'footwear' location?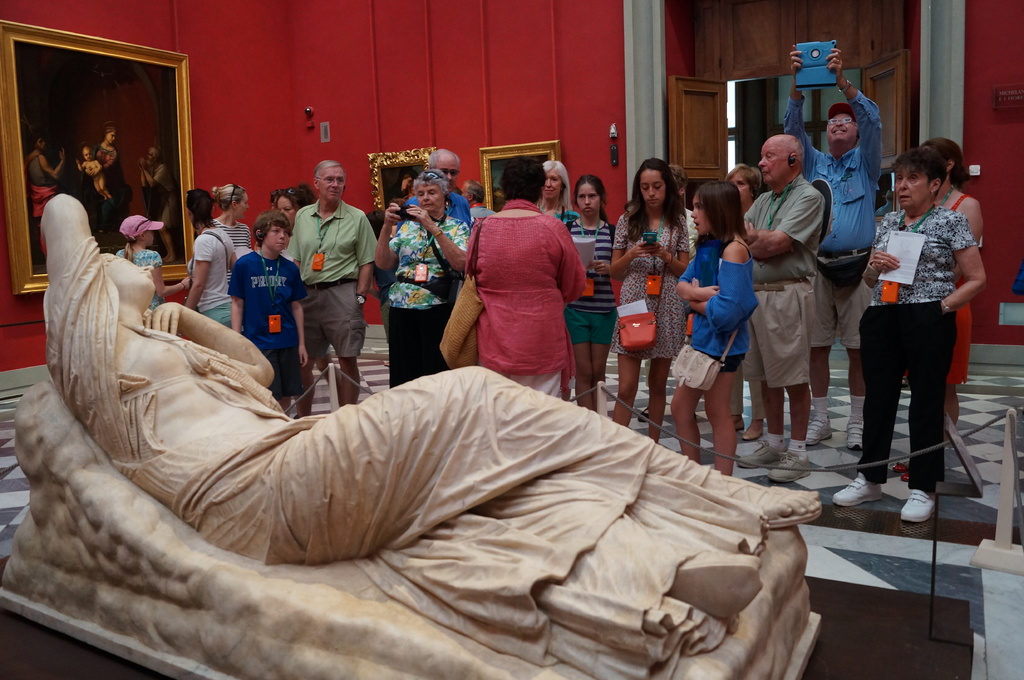
BBox(903, 486, 939, 521)
